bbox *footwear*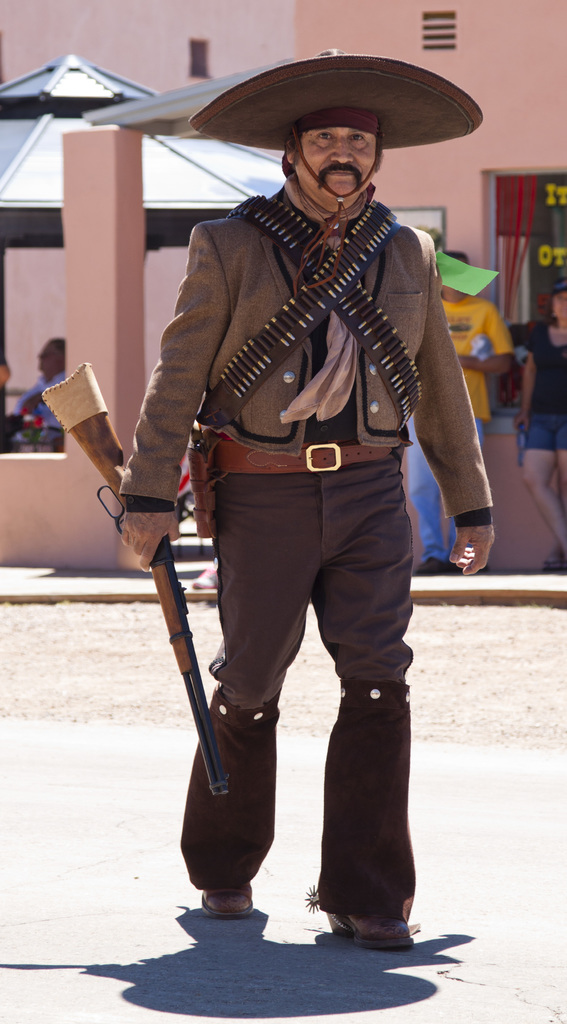
select_region(195, 872, 274, 918)
